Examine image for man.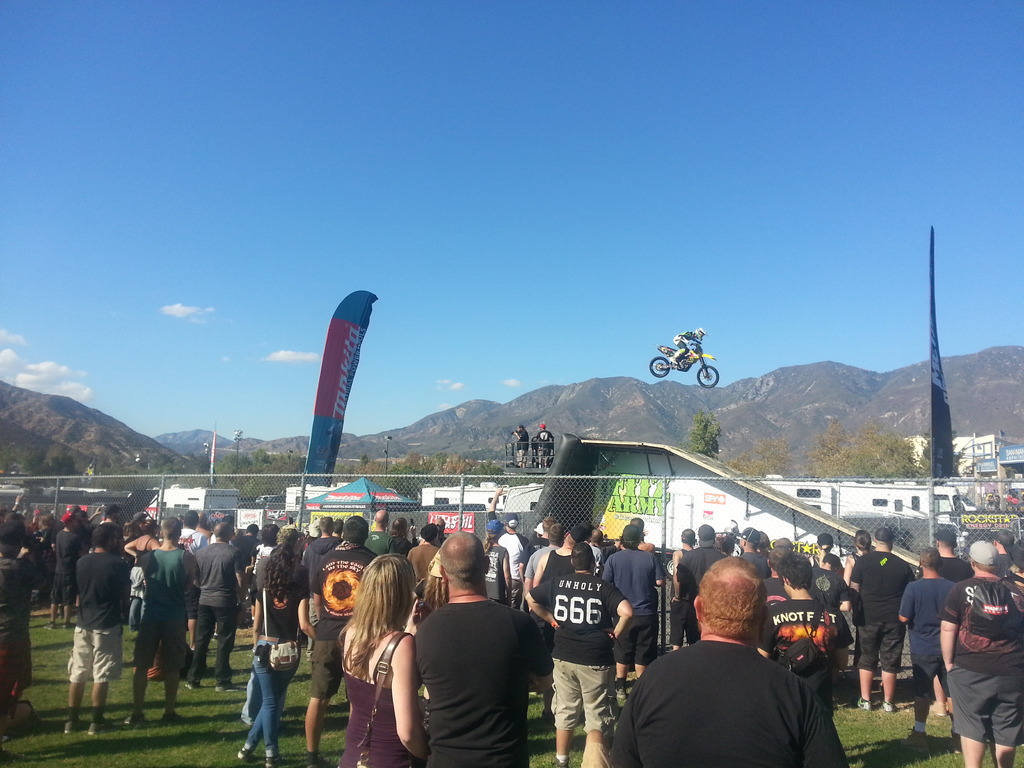
Examination result: box(310, 514, 374, 767).
